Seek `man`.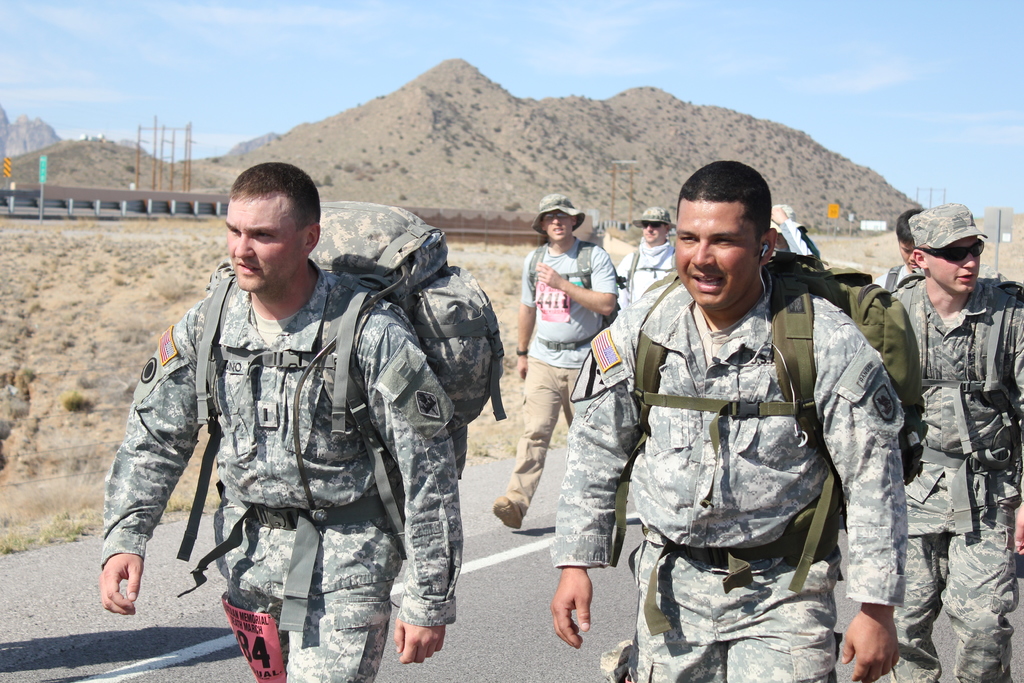
95:156:463:682.
